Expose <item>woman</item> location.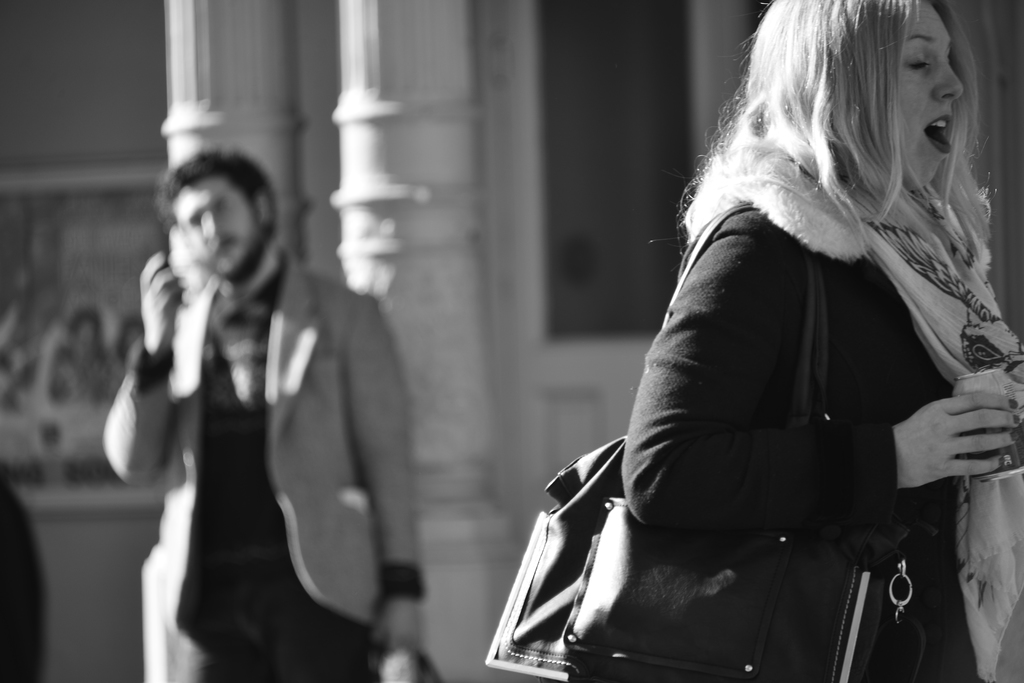
Exposed at BBox(621, 13, 1023, 578).
